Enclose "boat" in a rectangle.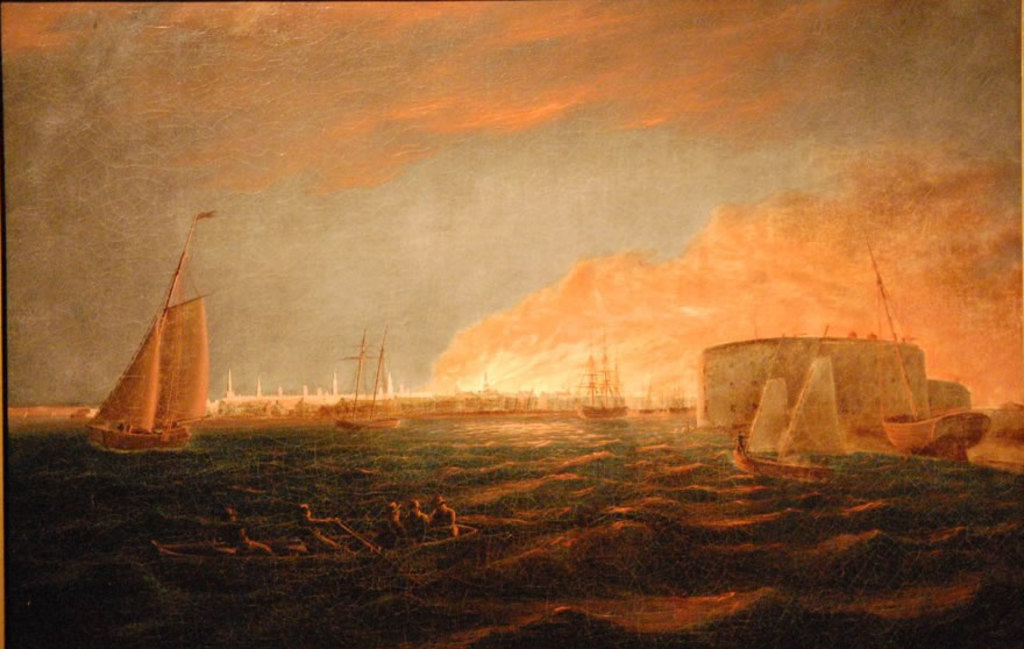
[x1=862, y1=247, x2=996, y2=458].
